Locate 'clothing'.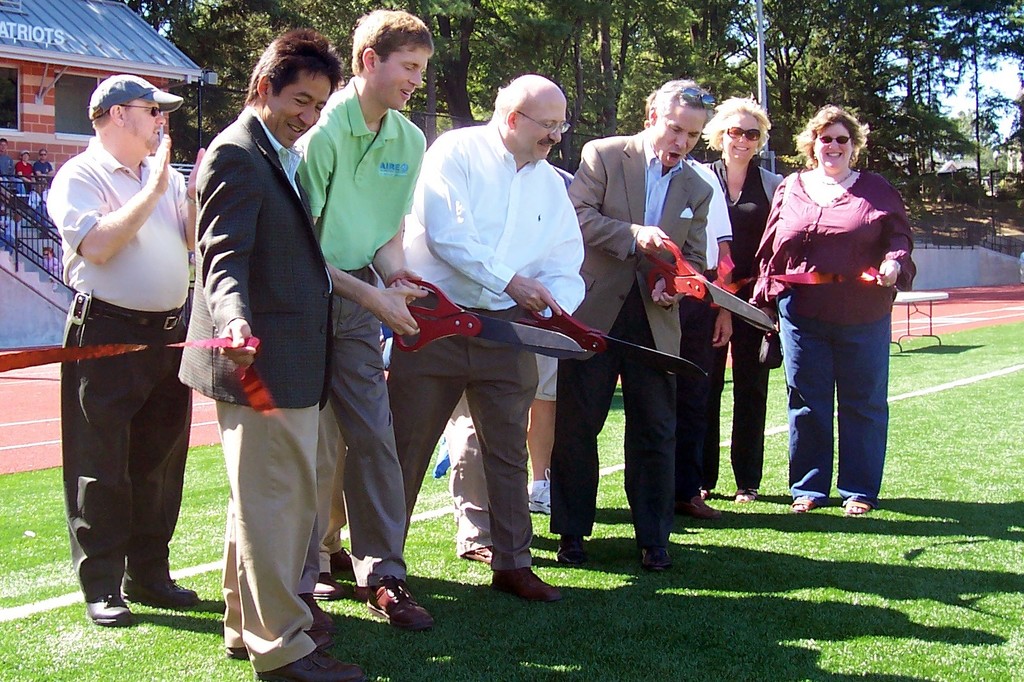
Bounding box: bbox(559, 131, 709, 548).
